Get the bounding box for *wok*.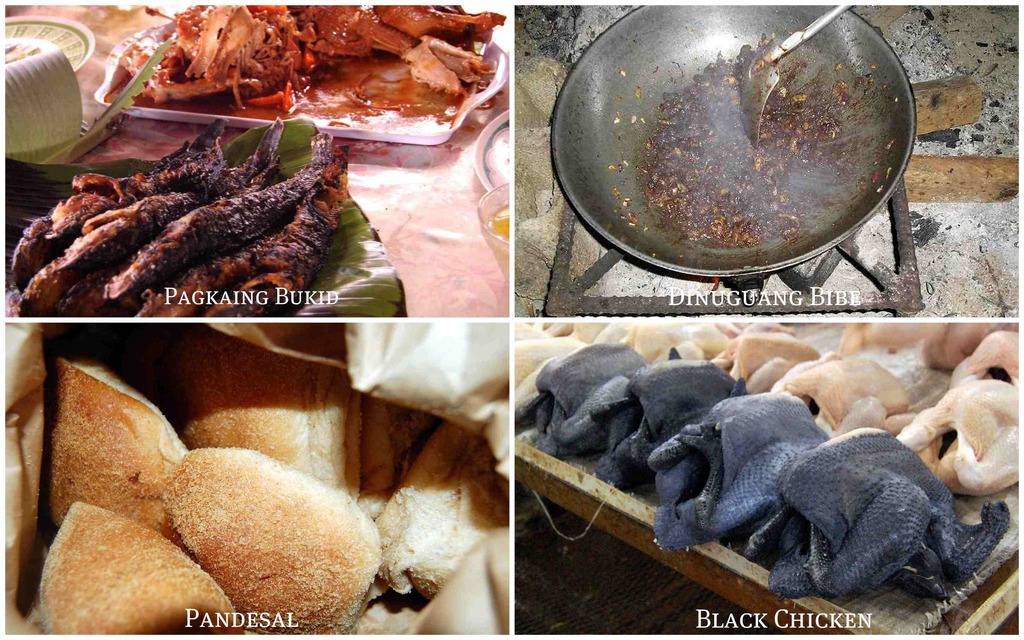
Rect(538, 0, 930, 299).
